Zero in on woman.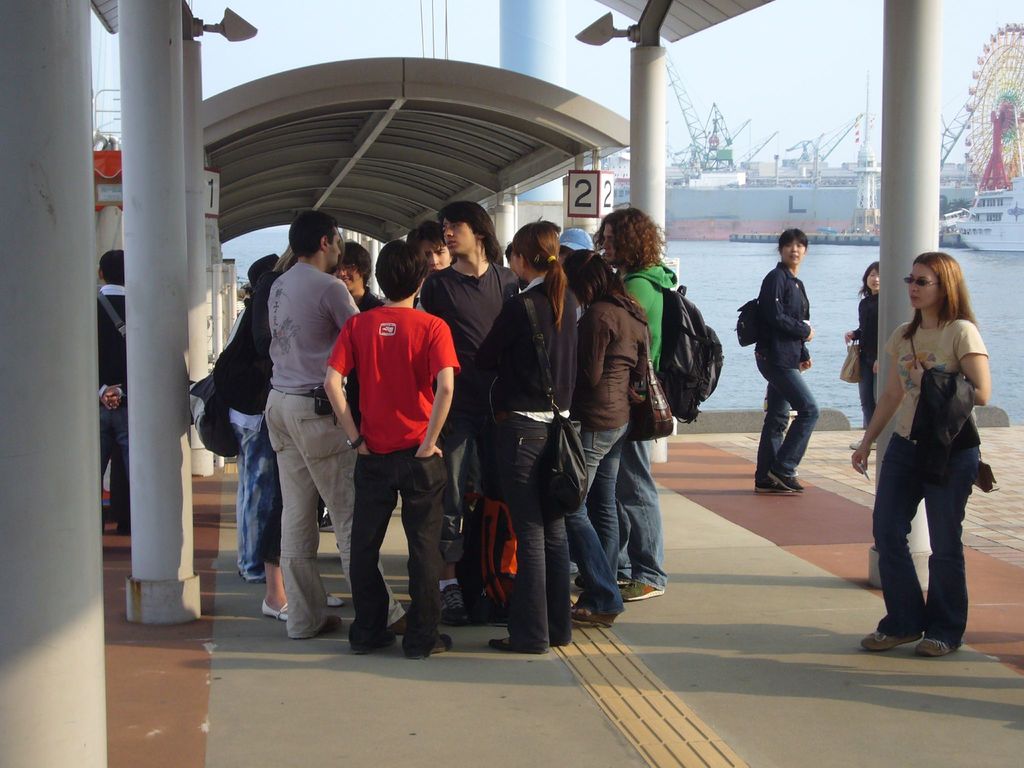
Zeroed in: locate(847, 261, 880, 448).
